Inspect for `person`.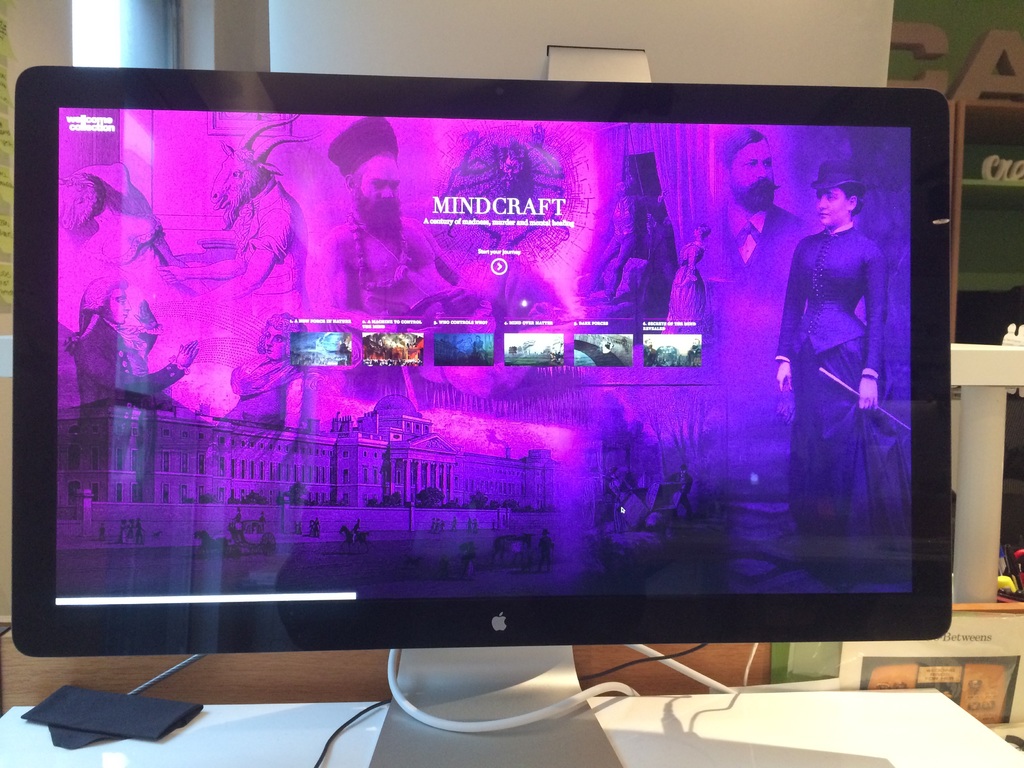
Inspection: 661, 125, 816, 406.
